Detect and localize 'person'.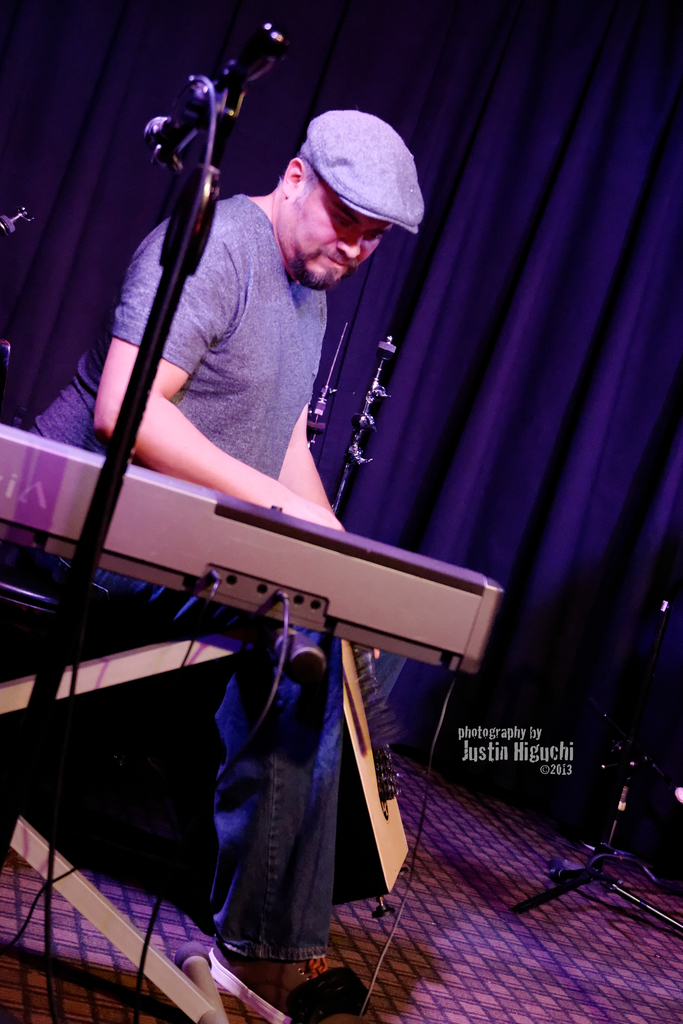
Localized at x1=22 y1=108 x2=422 y2=1021.
